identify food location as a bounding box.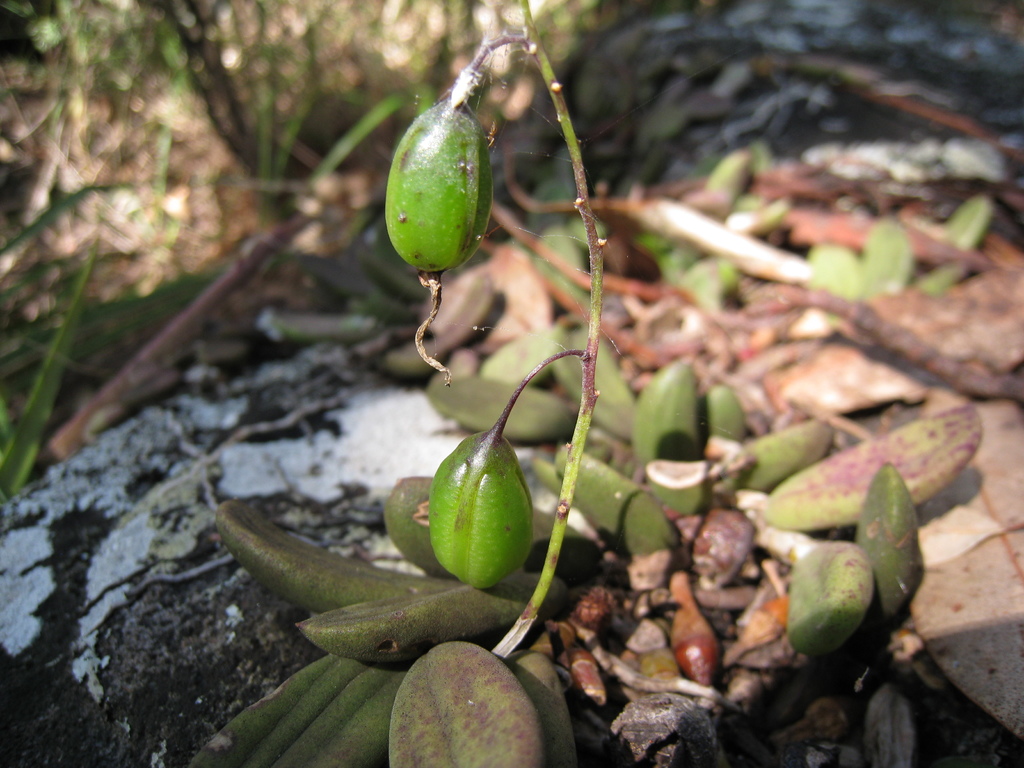
(424,428,539,589).
